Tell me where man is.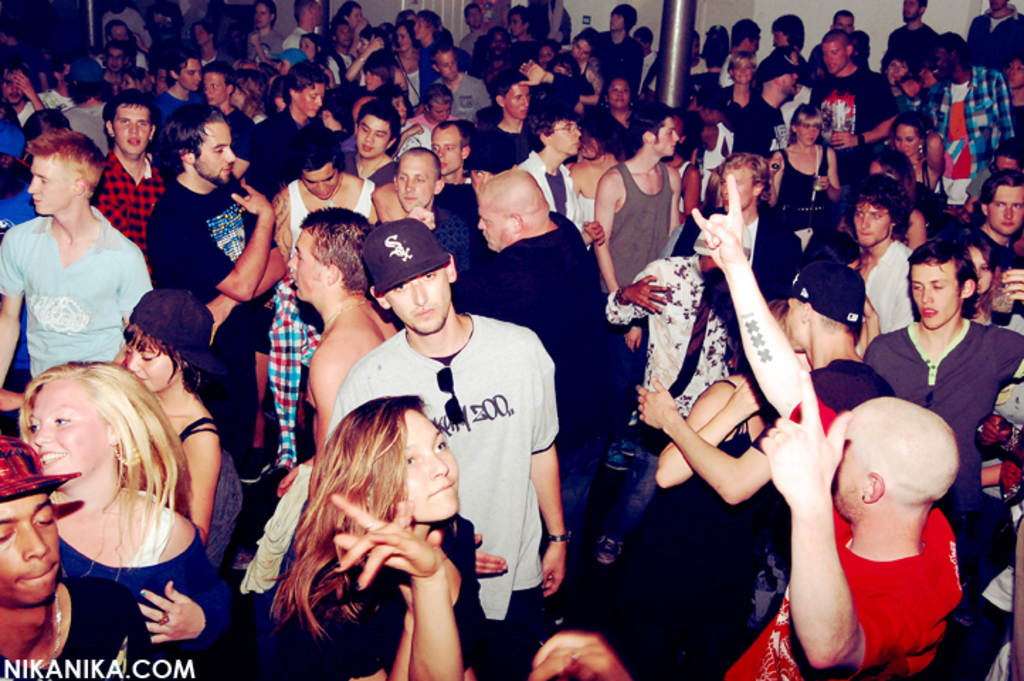
man is at 3/67/41/121.
